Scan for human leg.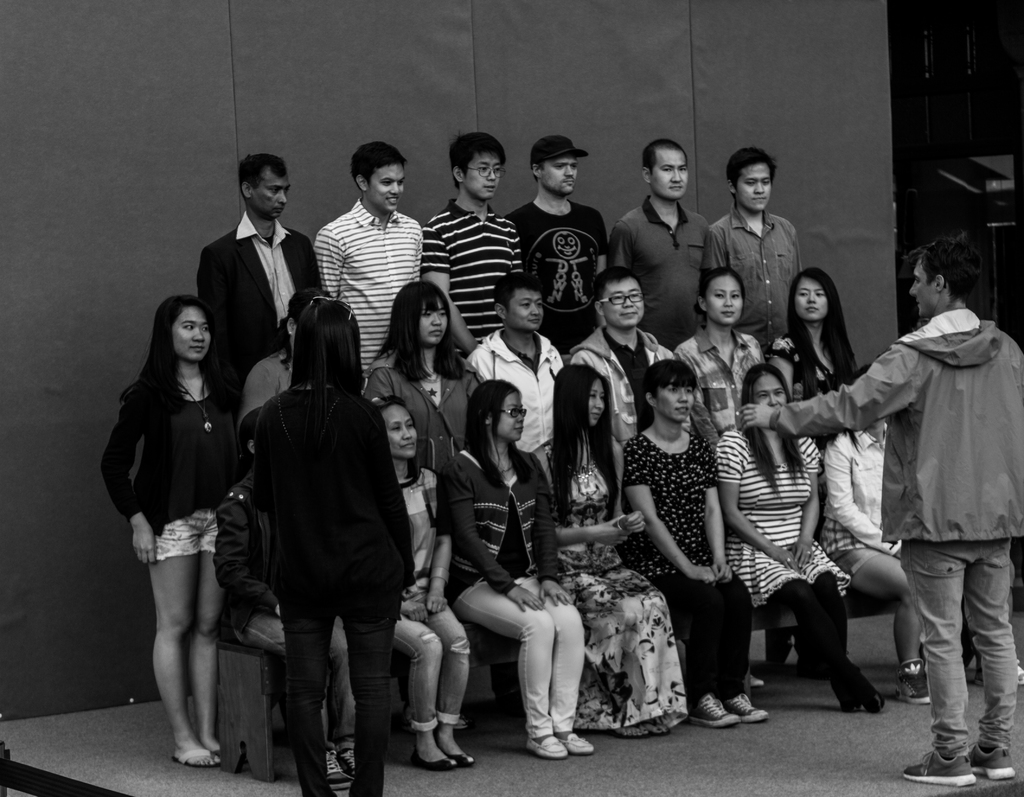
Scan result: select_region(970, 541, 1011, 780).
